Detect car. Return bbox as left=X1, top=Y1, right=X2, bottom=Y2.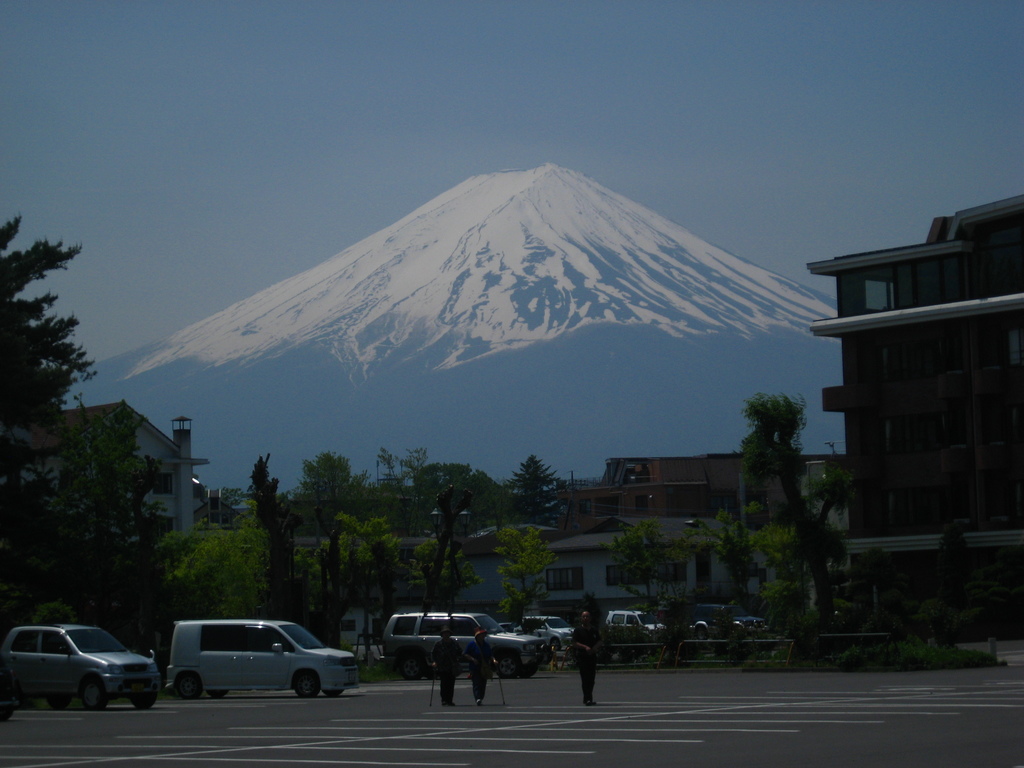
left=148, top=610, right=350, bottom=709.
